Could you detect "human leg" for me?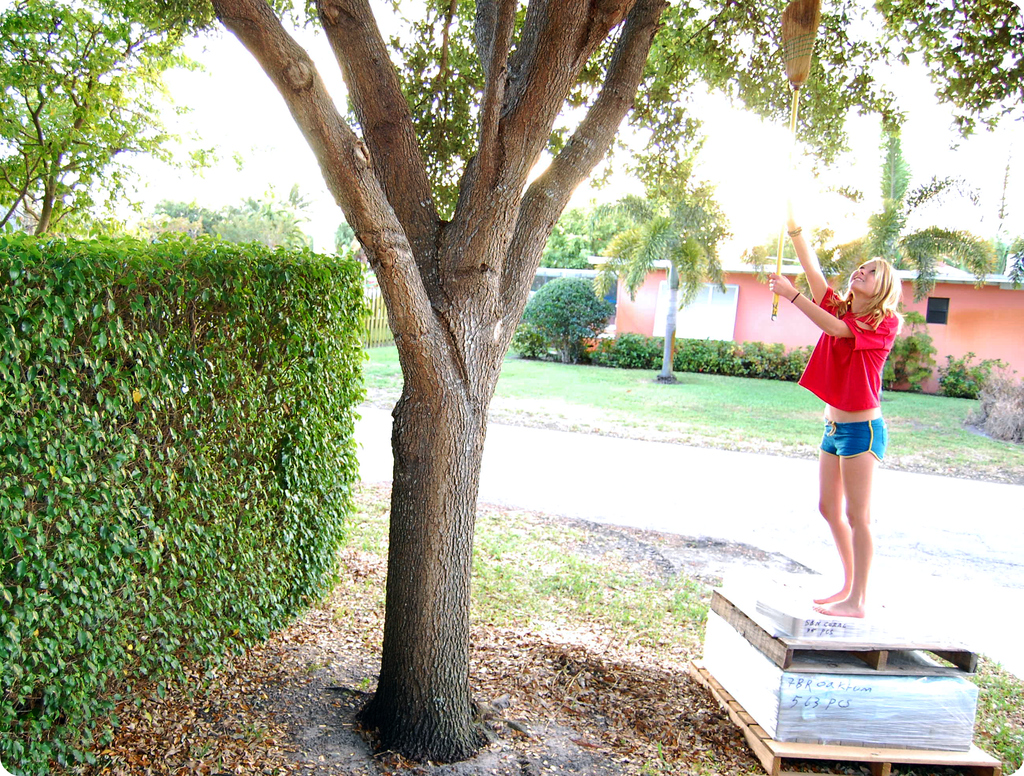
Detection result: locate(811, 419, 884, 618).
